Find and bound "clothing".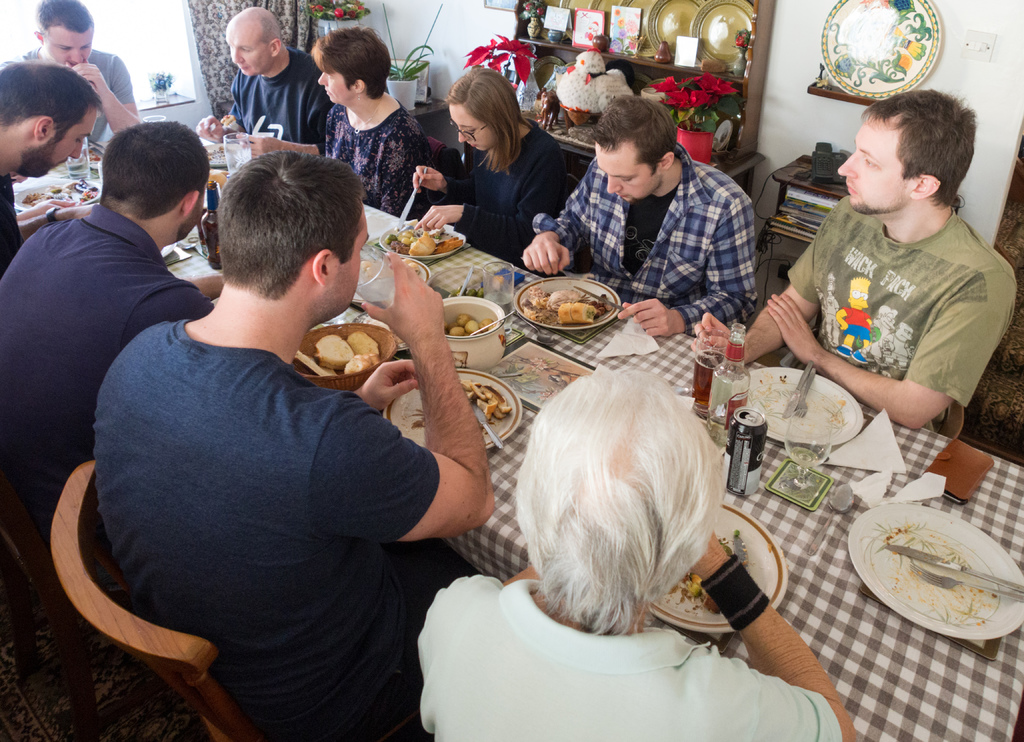
Bound: 225/43/334/144.
